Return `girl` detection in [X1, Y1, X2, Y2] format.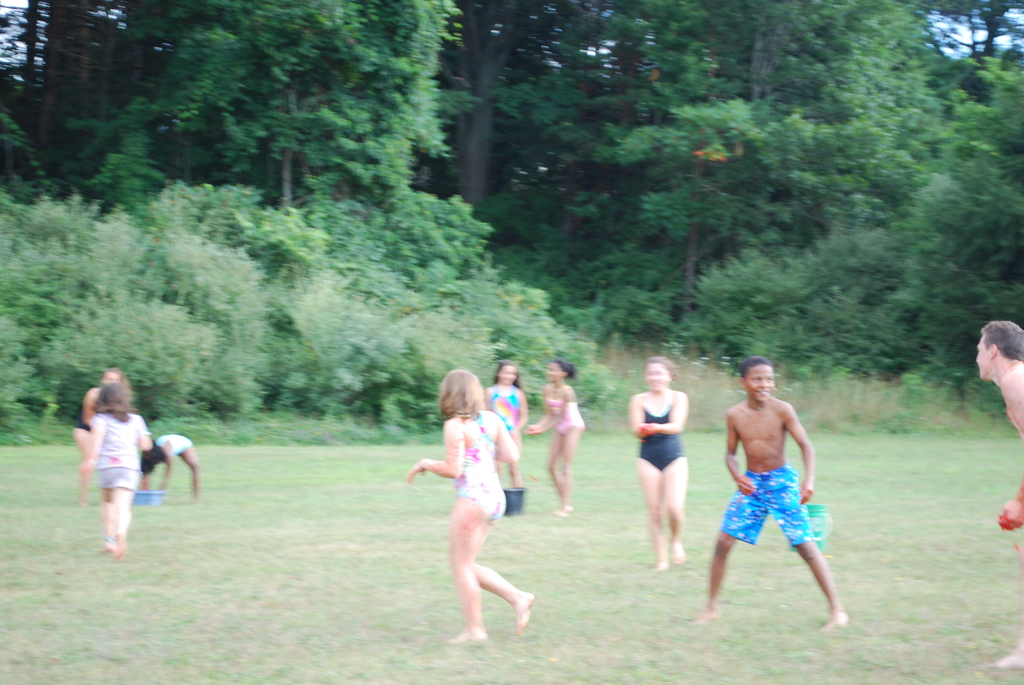
[79, 382, 155, 553].
